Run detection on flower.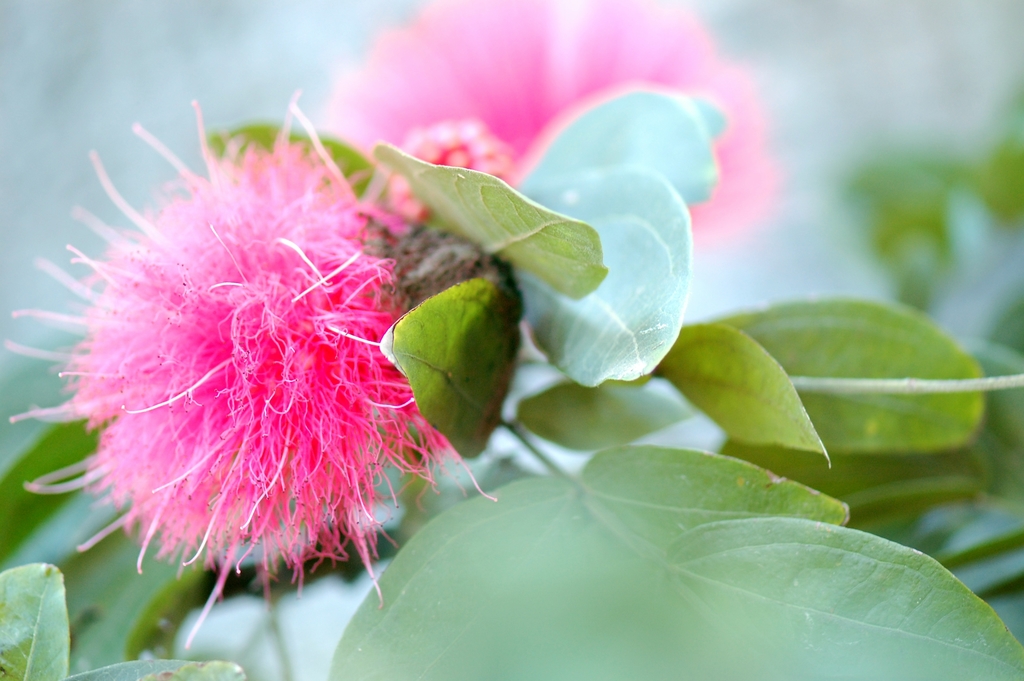
Result: rect(308, 0, 780, 267).
